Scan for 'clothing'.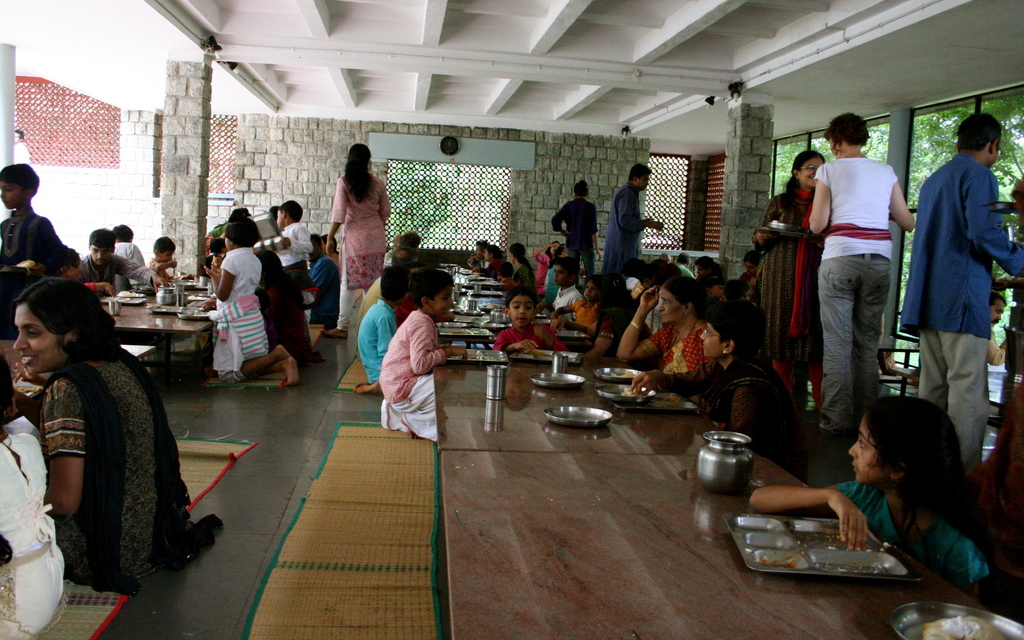
Scan result: <bbox>329, 170, 387, 345</bbox>.
